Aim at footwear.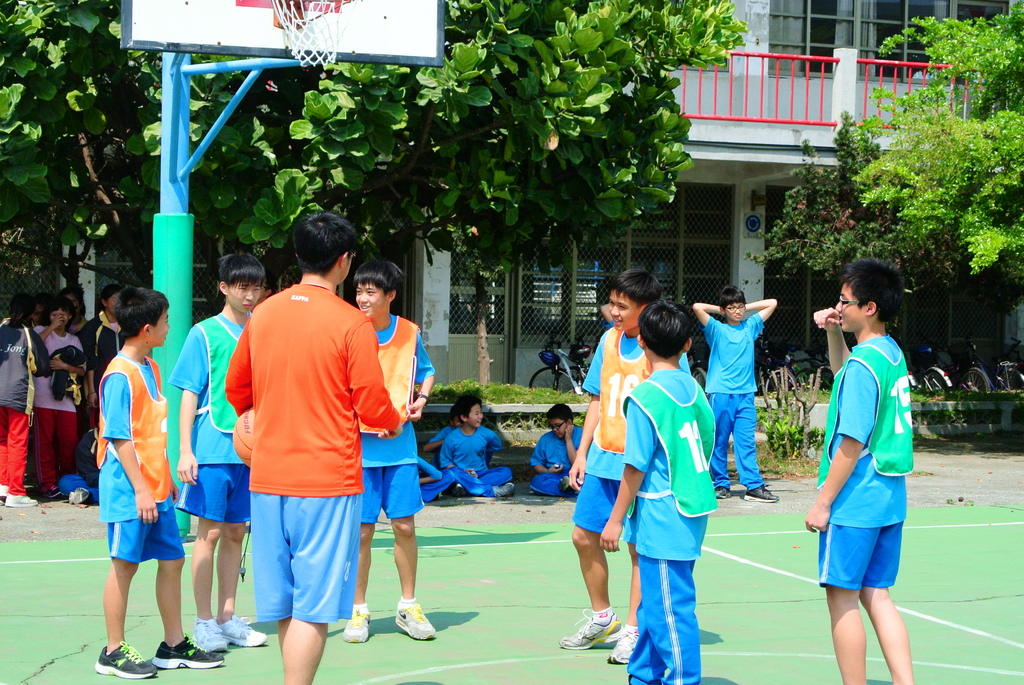
Aimed at locate(191, 615, 227, 652).
